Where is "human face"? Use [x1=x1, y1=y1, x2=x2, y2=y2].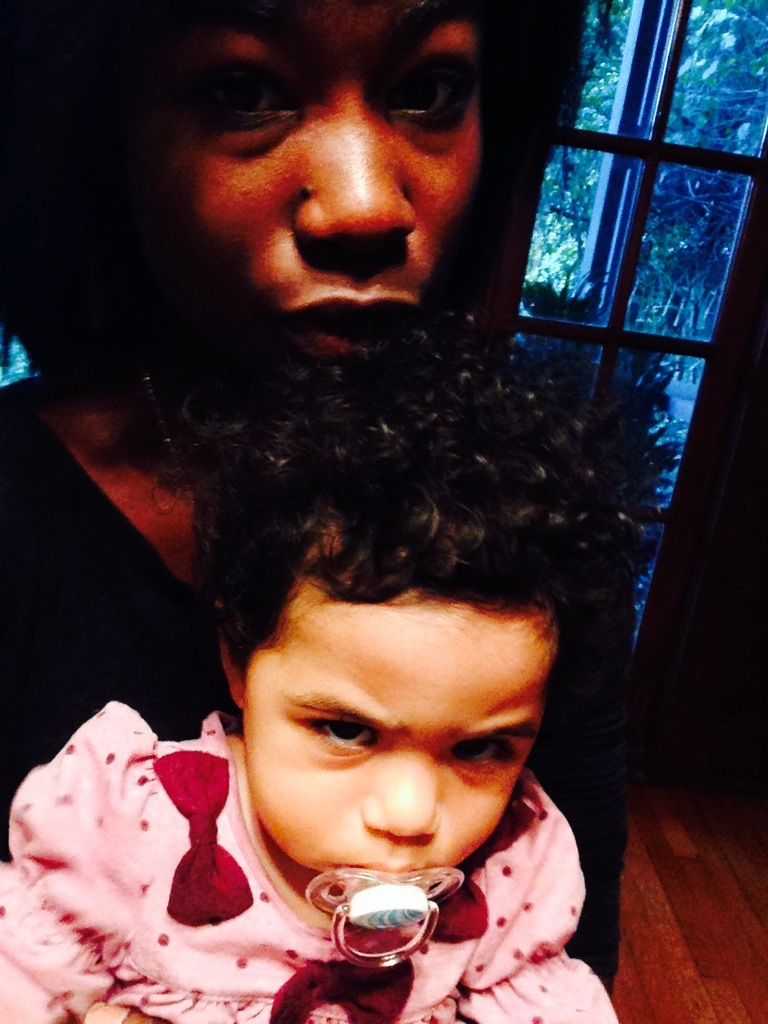
[x1=146, y1=0, x2=482, y2=348].
